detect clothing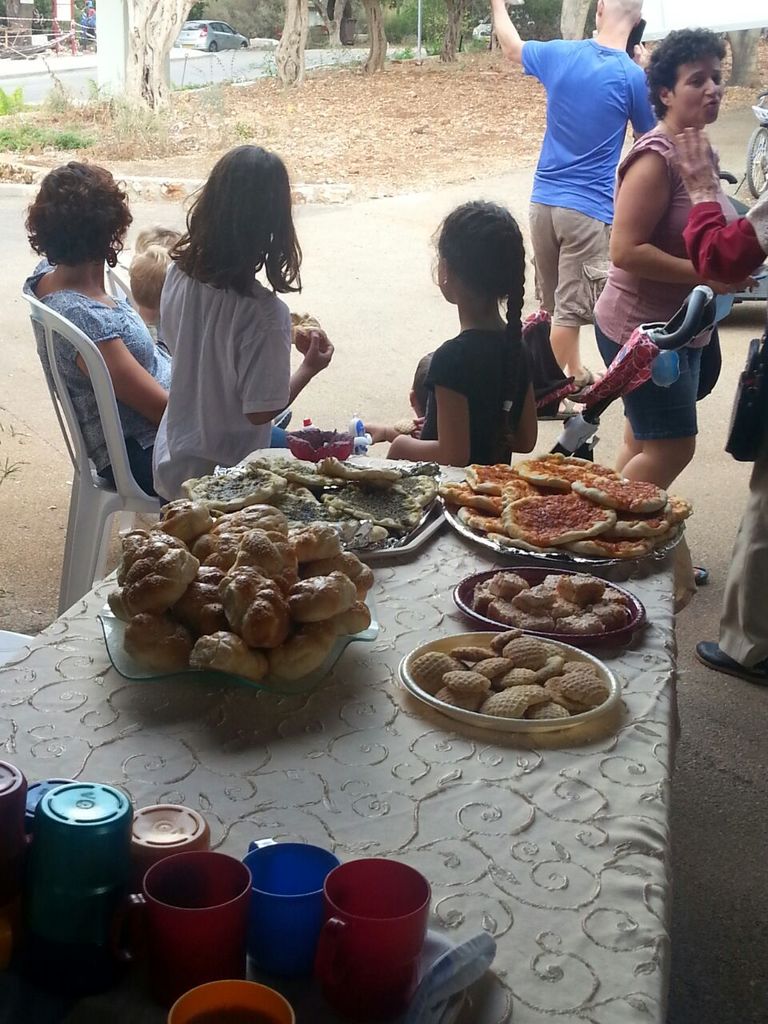
(585, 110, 726, 430)
